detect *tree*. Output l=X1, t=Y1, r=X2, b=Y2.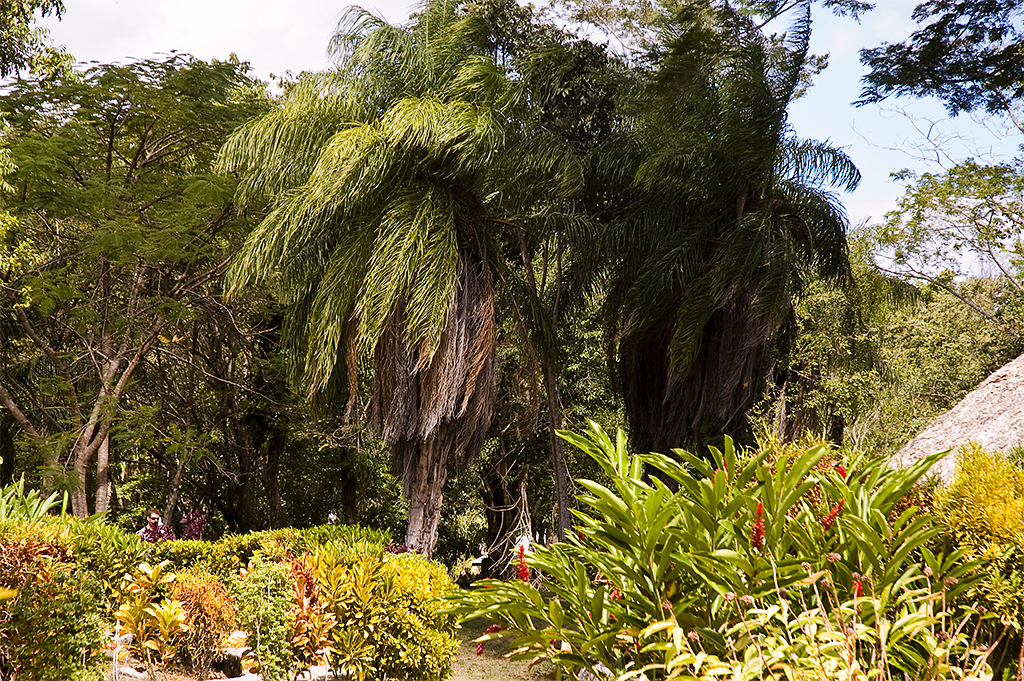
l=0, t=0, r=70, b=74.
